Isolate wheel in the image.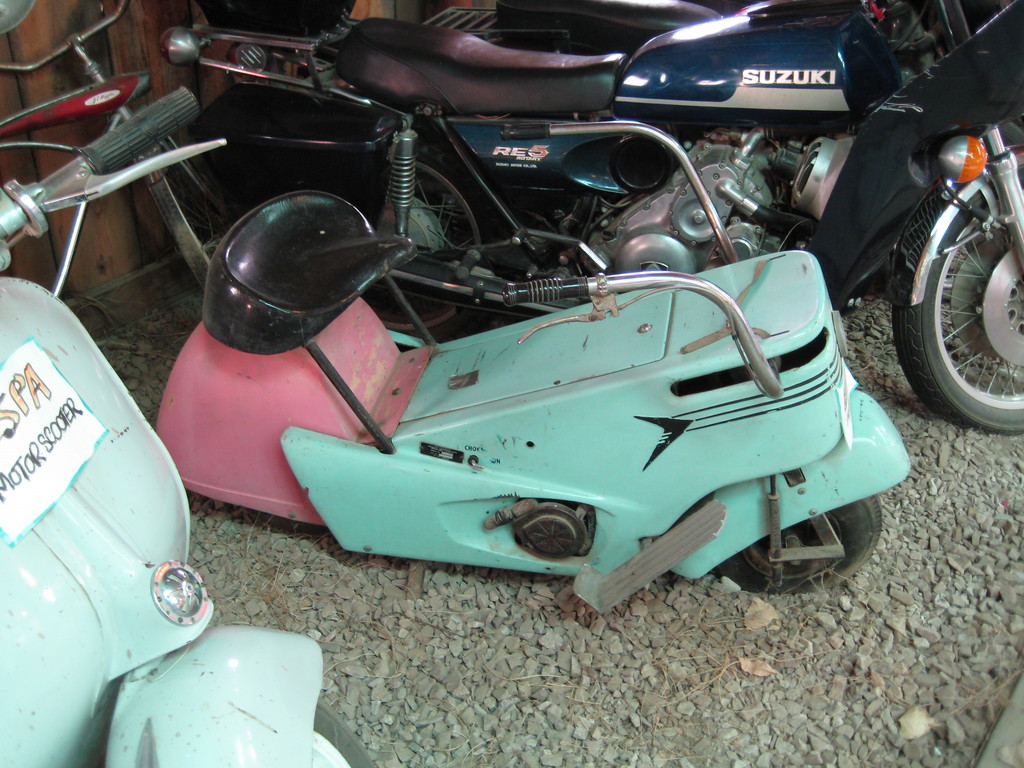
Isolated region: box(372, 140, 509, 357).
